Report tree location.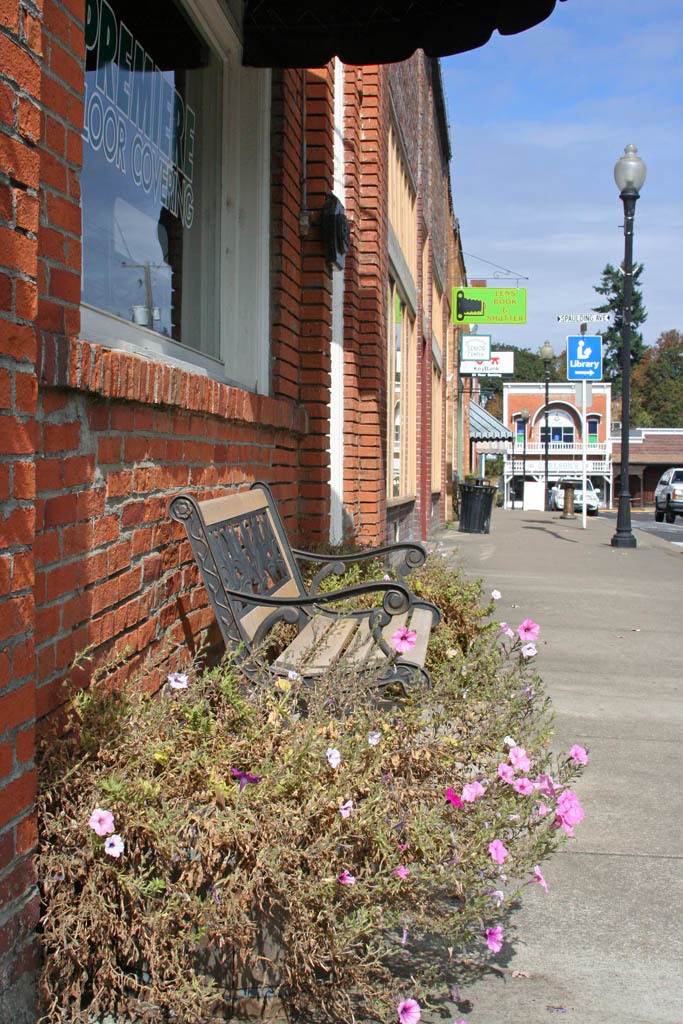
Report: box(586, 240, 656, 425).
